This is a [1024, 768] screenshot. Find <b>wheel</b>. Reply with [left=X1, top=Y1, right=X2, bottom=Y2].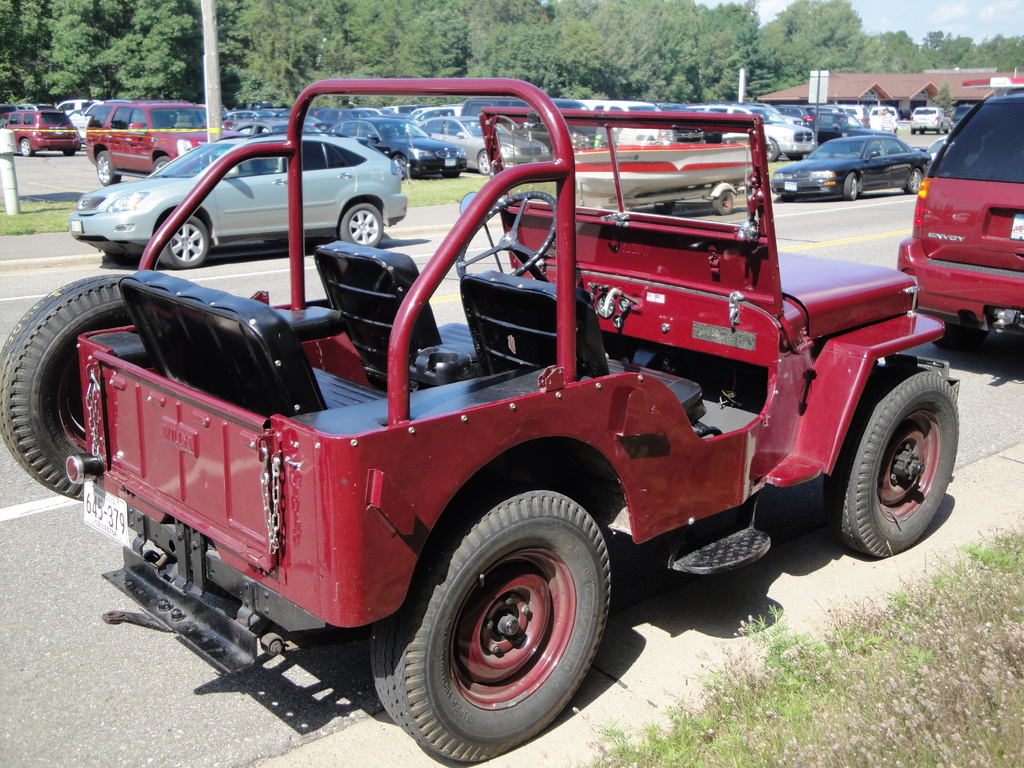
[left=94, top=145, right=118, bottom=185].
